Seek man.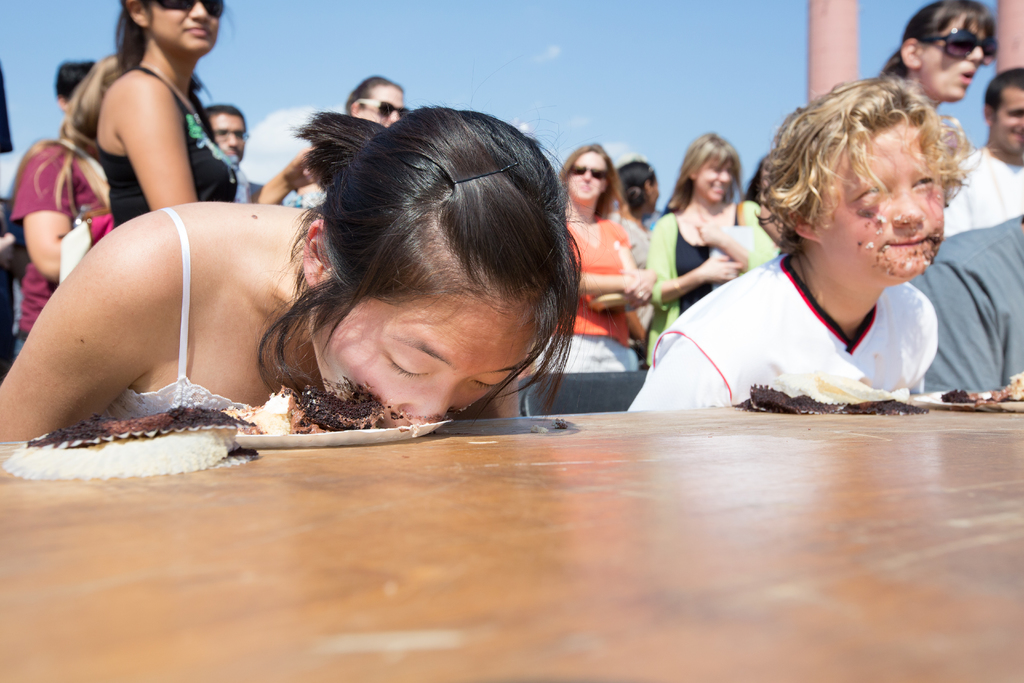
Rect(906, 213, 1023, 400).
